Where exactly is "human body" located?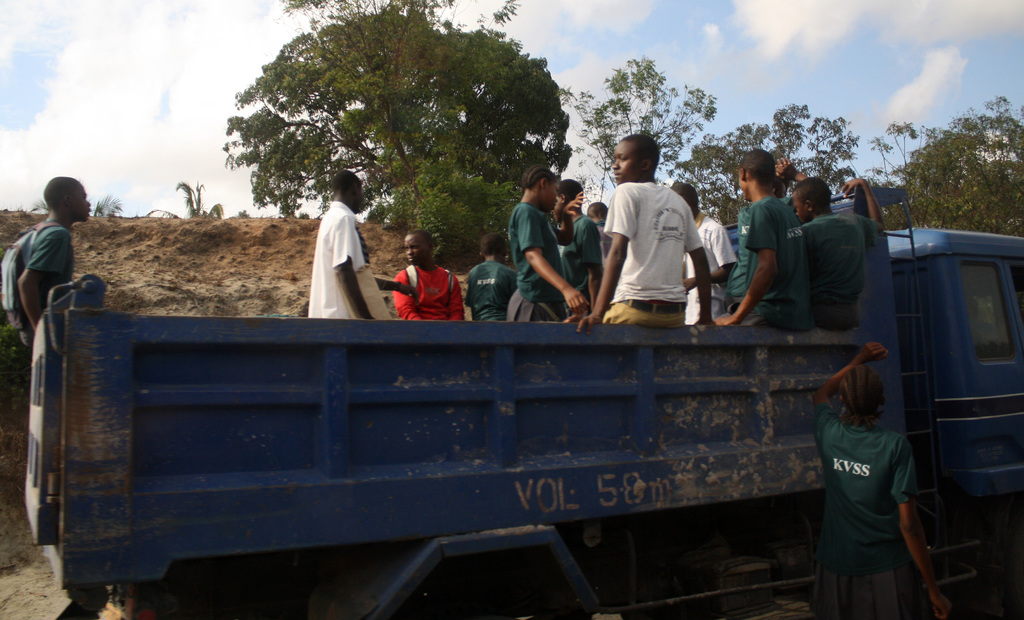
Its bounding box is left=551, top=218, right=604, bottom=320.
